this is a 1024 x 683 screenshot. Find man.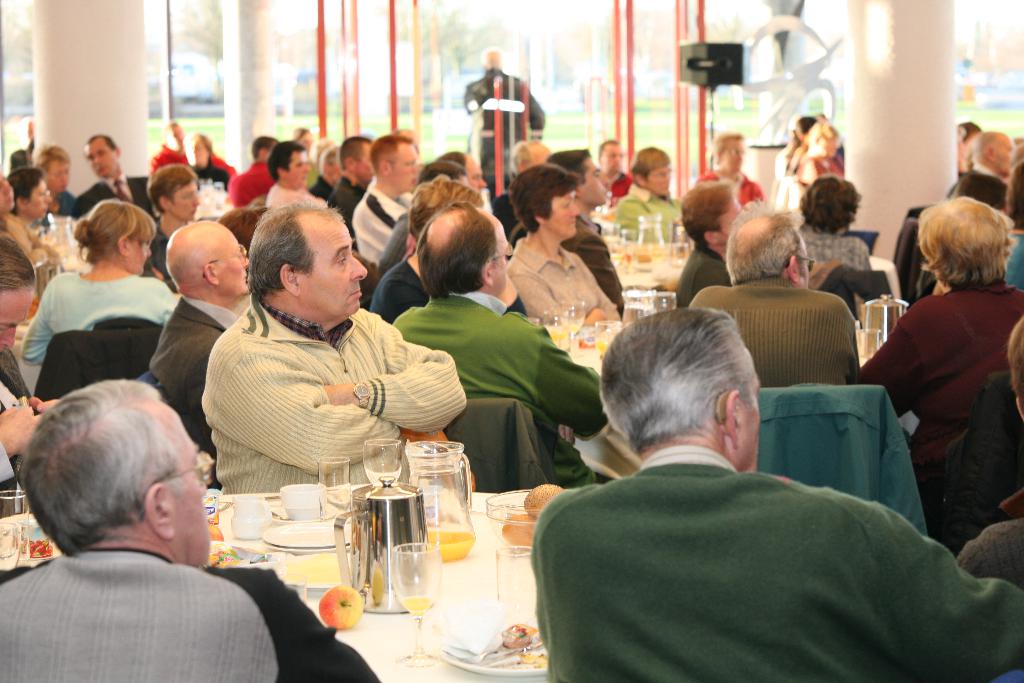
Bounding box: region(529, 306, 1023, 682).
